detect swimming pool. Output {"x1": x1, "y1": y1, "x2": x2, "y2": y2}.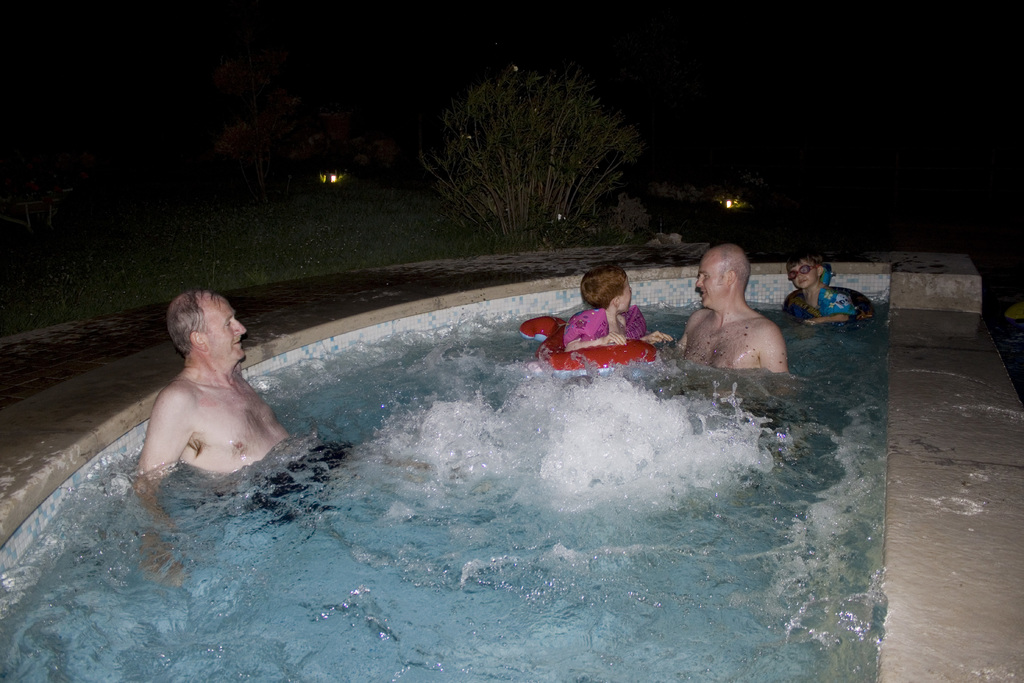
{"x1": 0, "y1": 297, "x2": 891, "y2": 682}.
